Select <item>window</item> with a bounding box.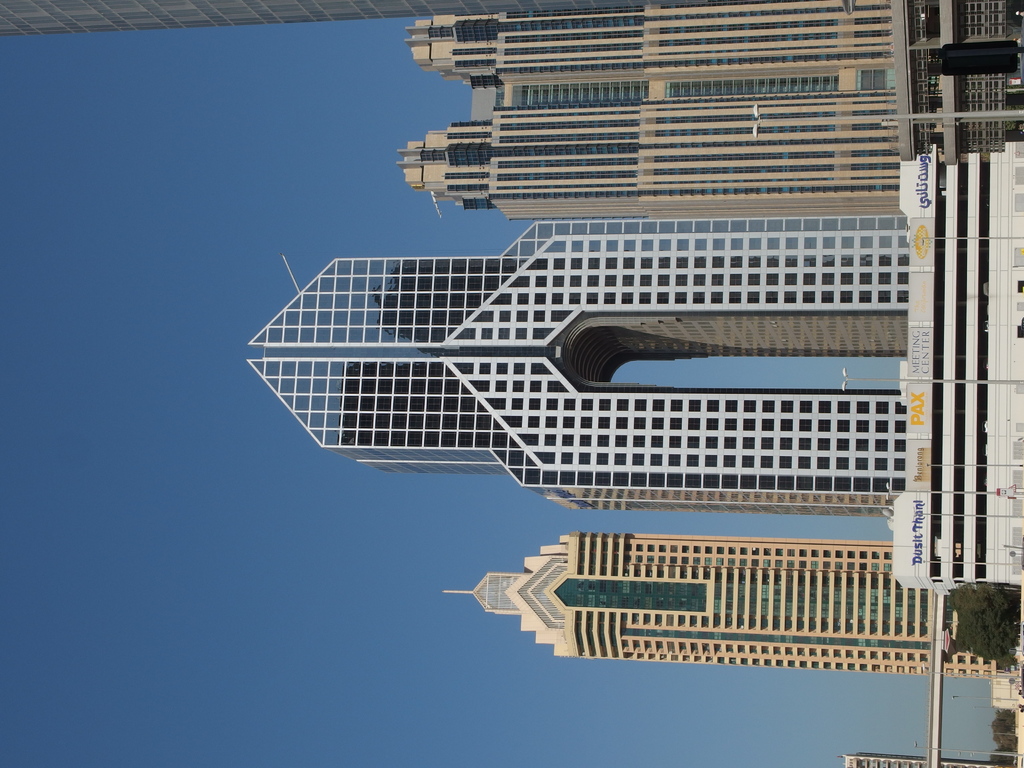
pyautogui.locateOnScreen(500, 310, 511, 323).
